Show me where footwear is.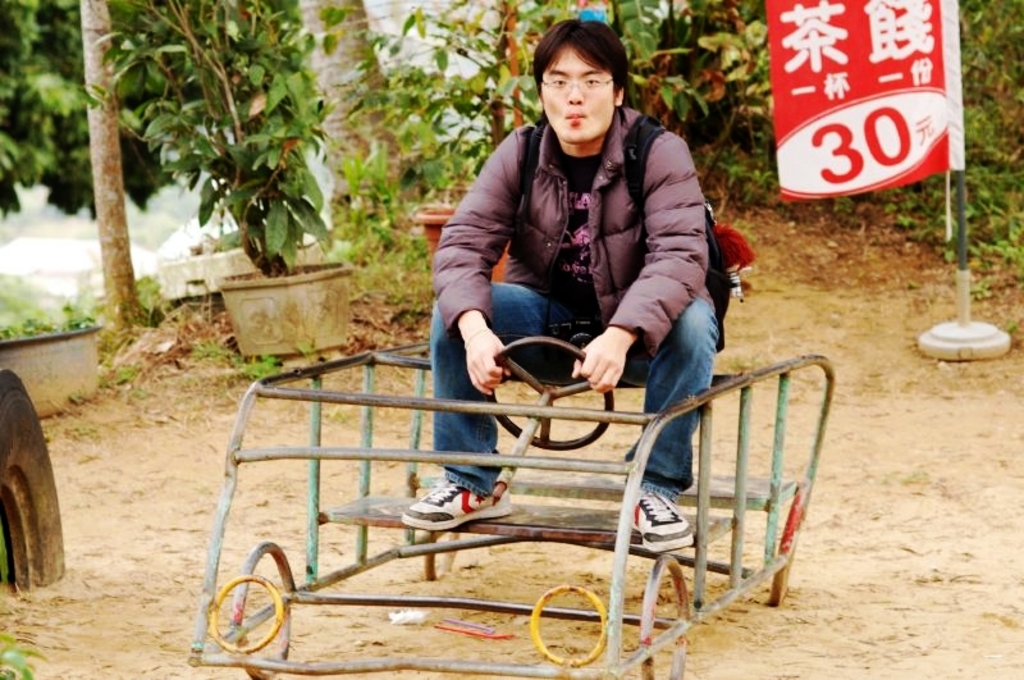
footwear is at [left=630, top=488, right=687, bottom=557].
